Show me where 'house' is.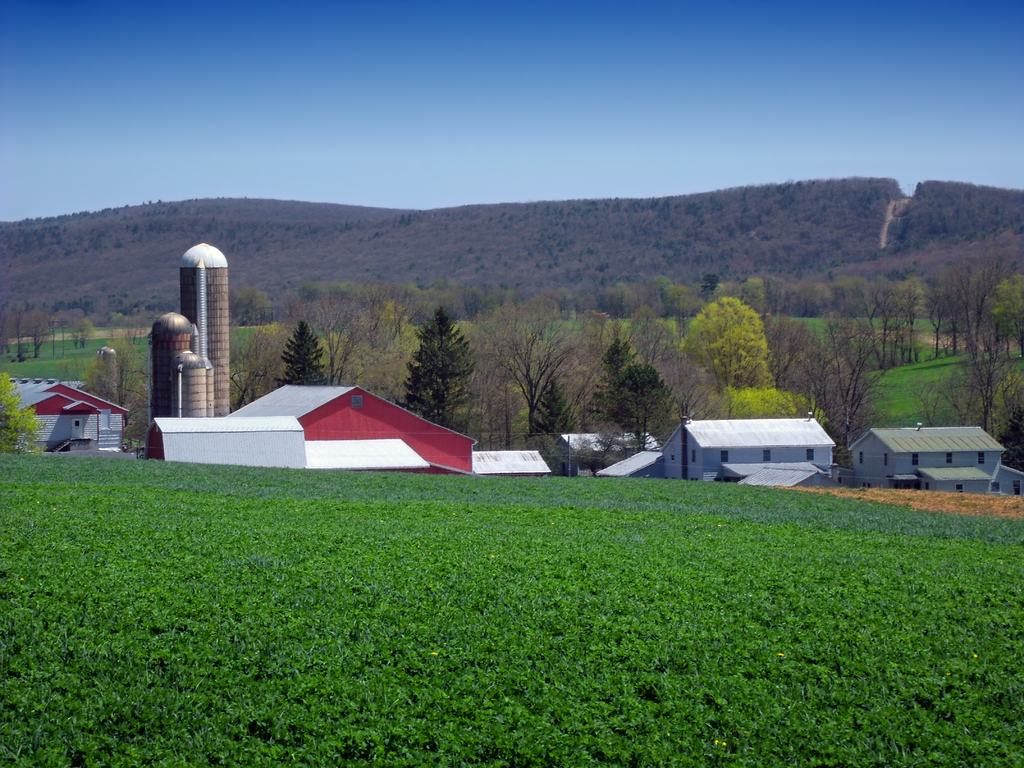
'house' is at locate(559, 430, 658, 477).
